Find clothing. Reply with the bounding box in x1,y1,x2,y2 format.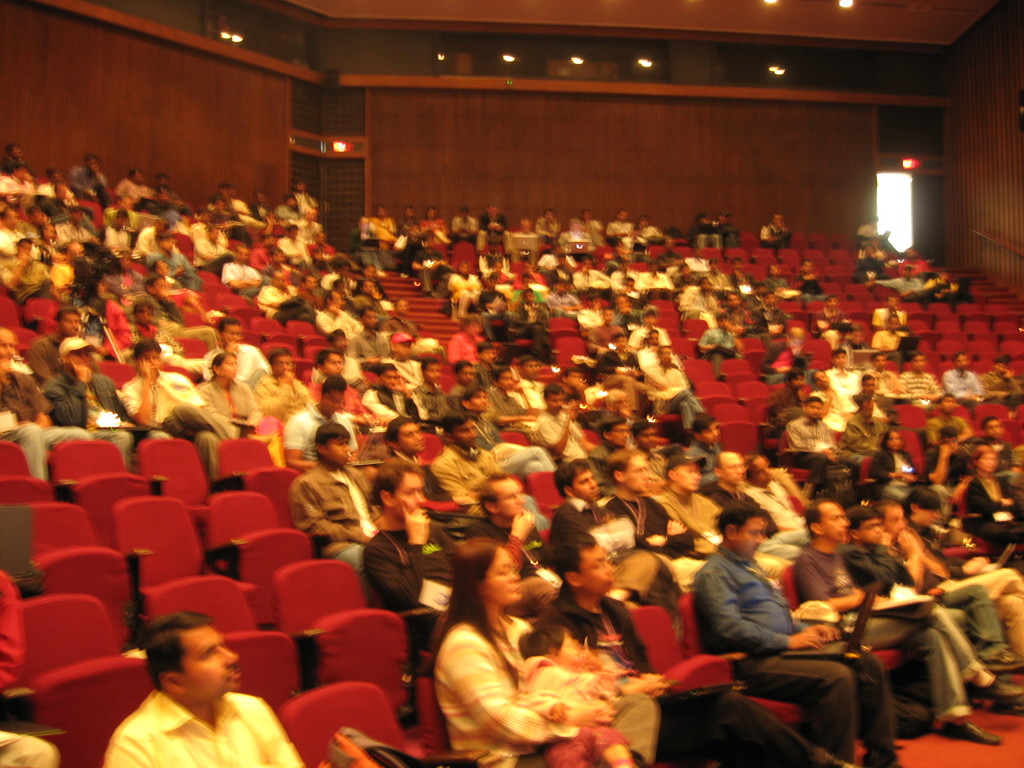
966,476,1022,518.
